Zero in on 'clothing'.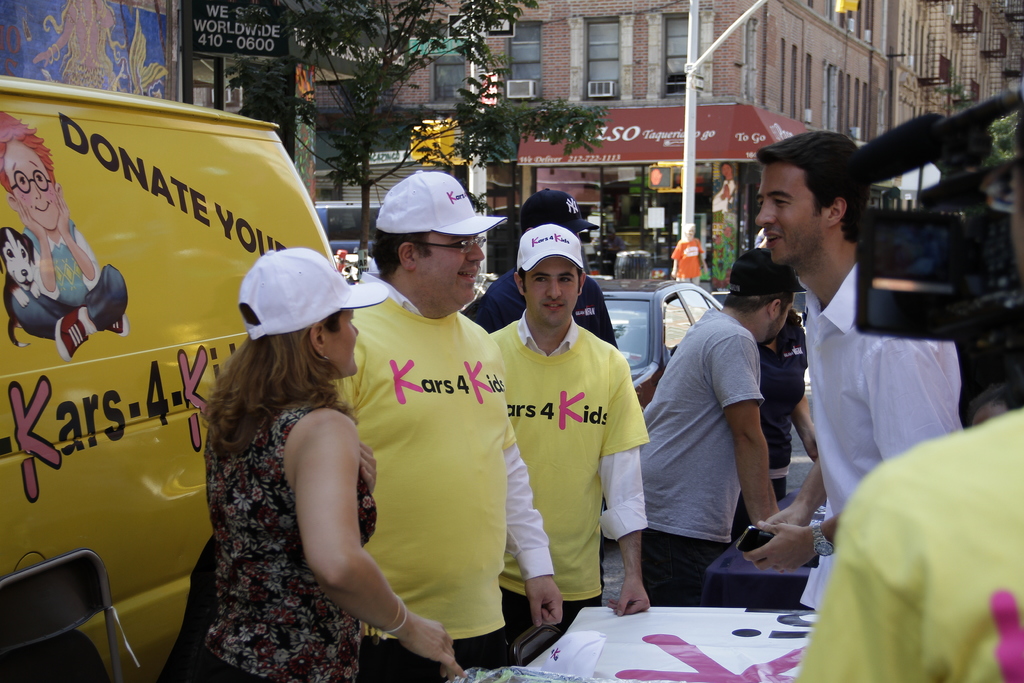
Zeroed in: [745,304,812,527].
